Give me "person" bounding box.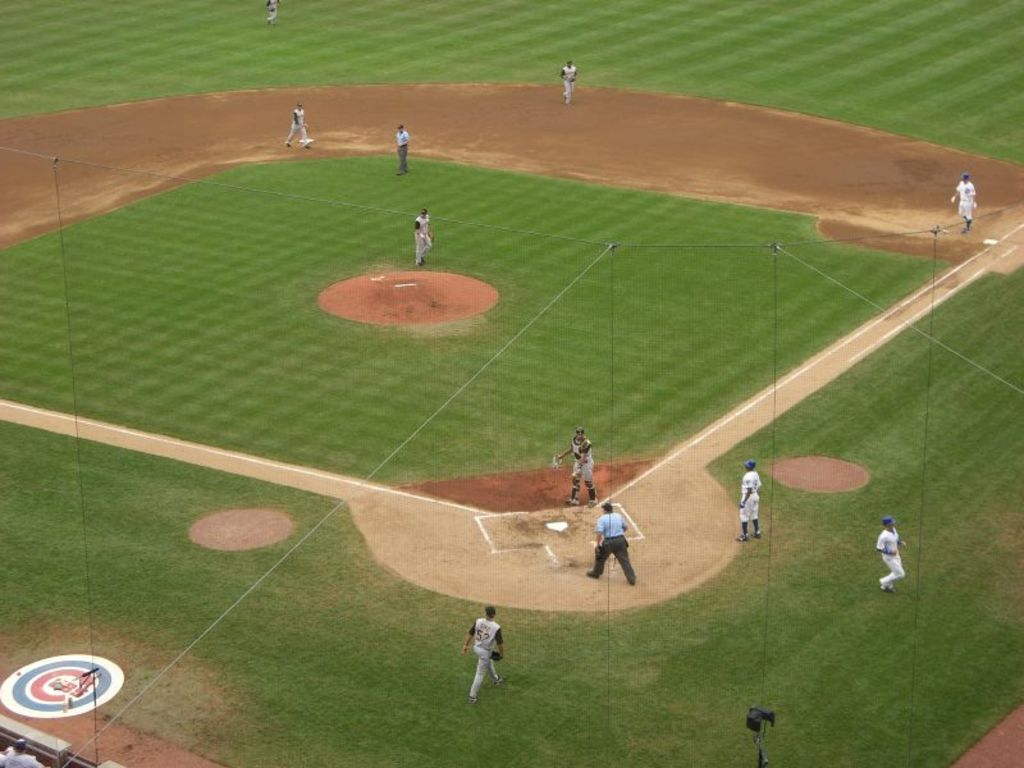
877, 515, 906, 593.
